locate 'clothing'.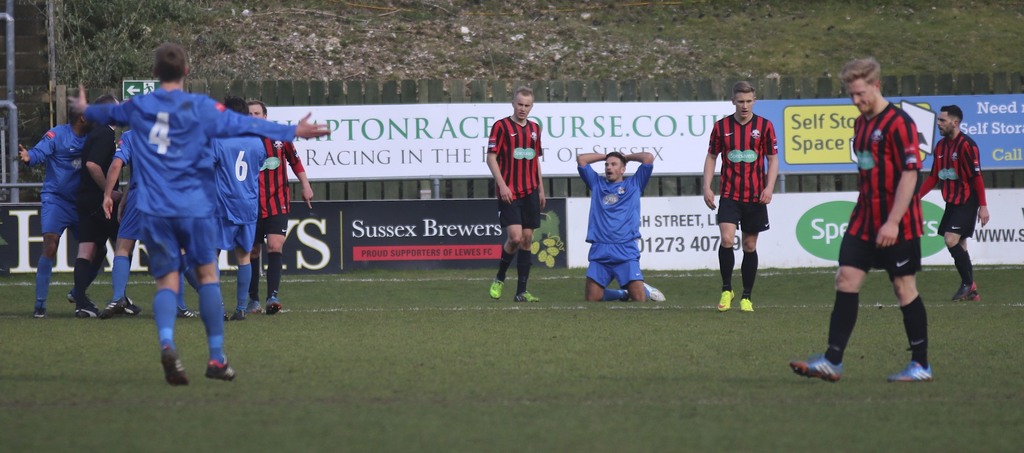
Bounding box: [x1=28, y1=123, x2=84, y2=232].
